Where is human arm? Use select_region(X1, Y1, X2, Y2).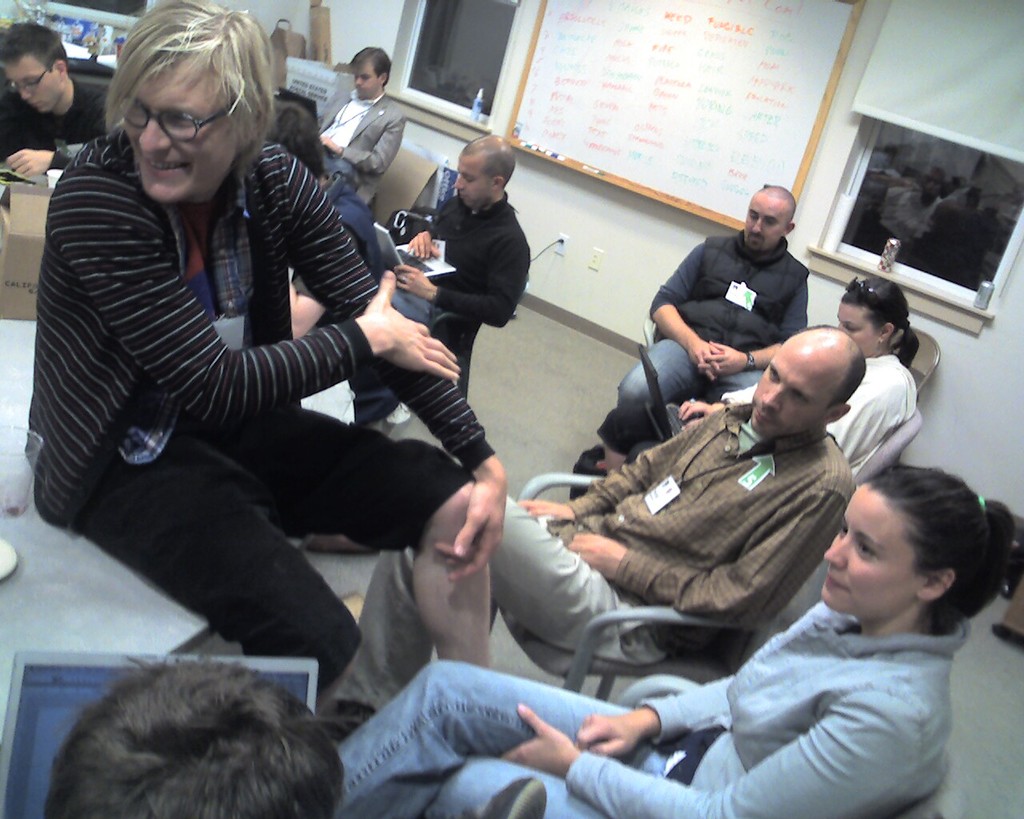
select_region(674, 384, 762, 425).
